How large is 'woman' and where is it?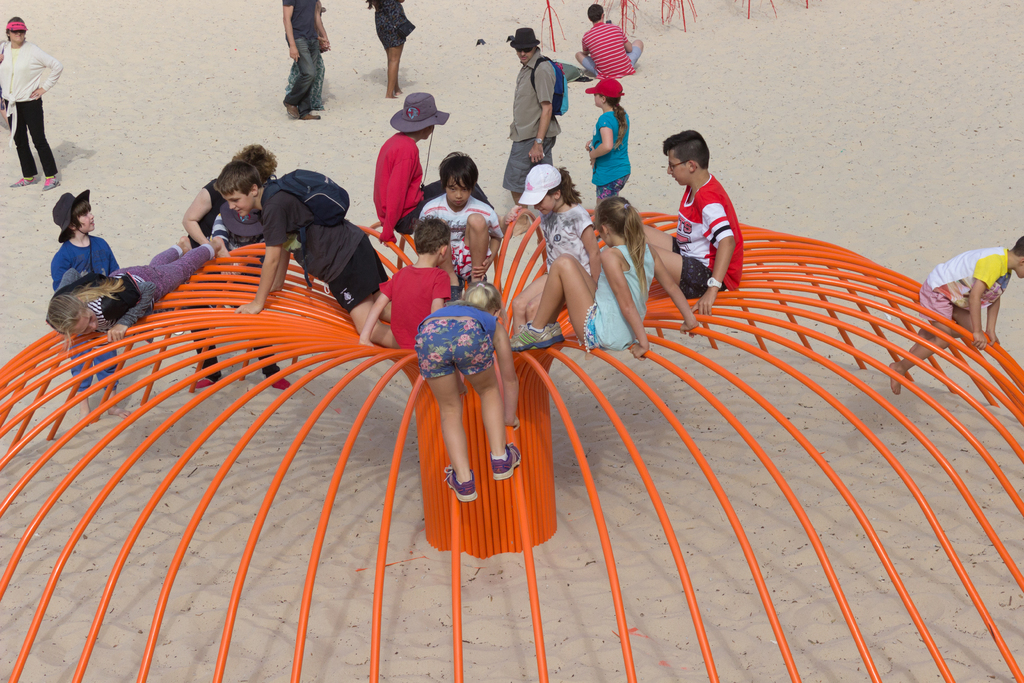
Bounding box: {"x1": 0, "y1": 16, "x2": 61, "y2": 194}.
